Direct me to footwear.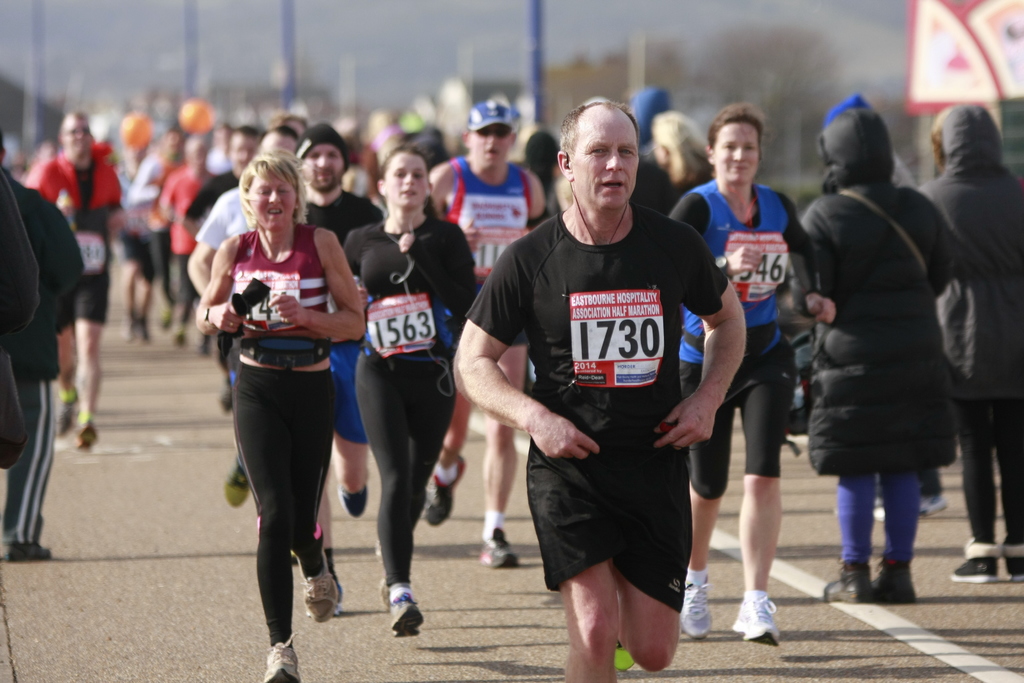
Direction: (824,550,879,609).
